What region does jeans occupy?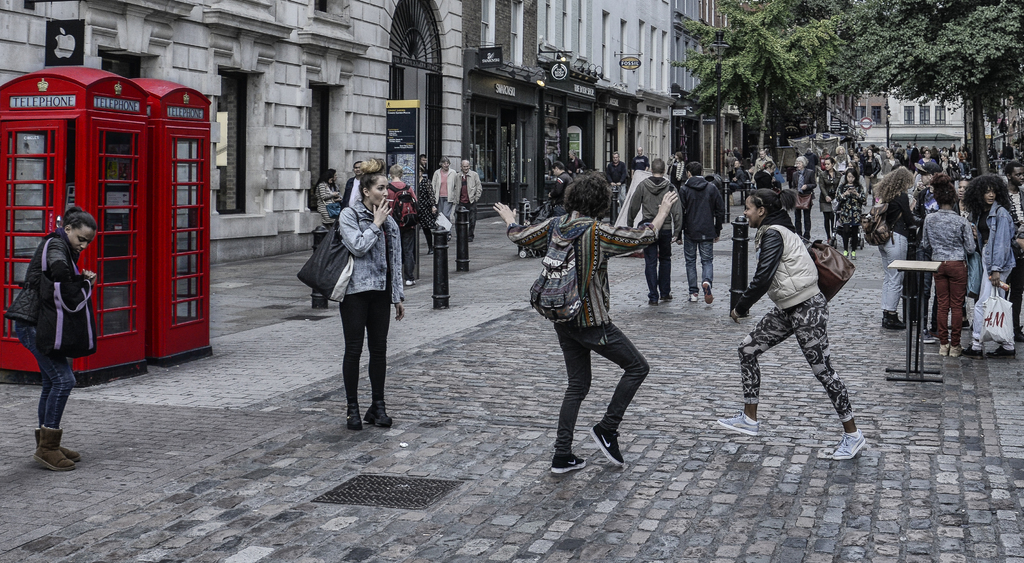
{"x1": 683, "y1": 229, "x2": 718, "y2": 283}.
